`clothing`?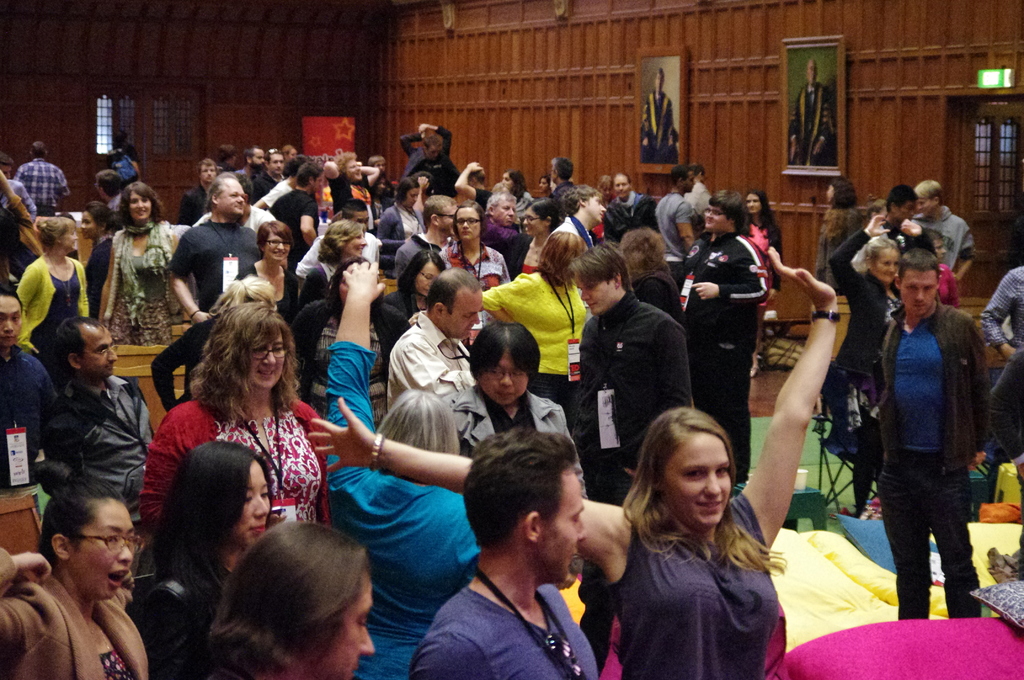
789/77/836/165
